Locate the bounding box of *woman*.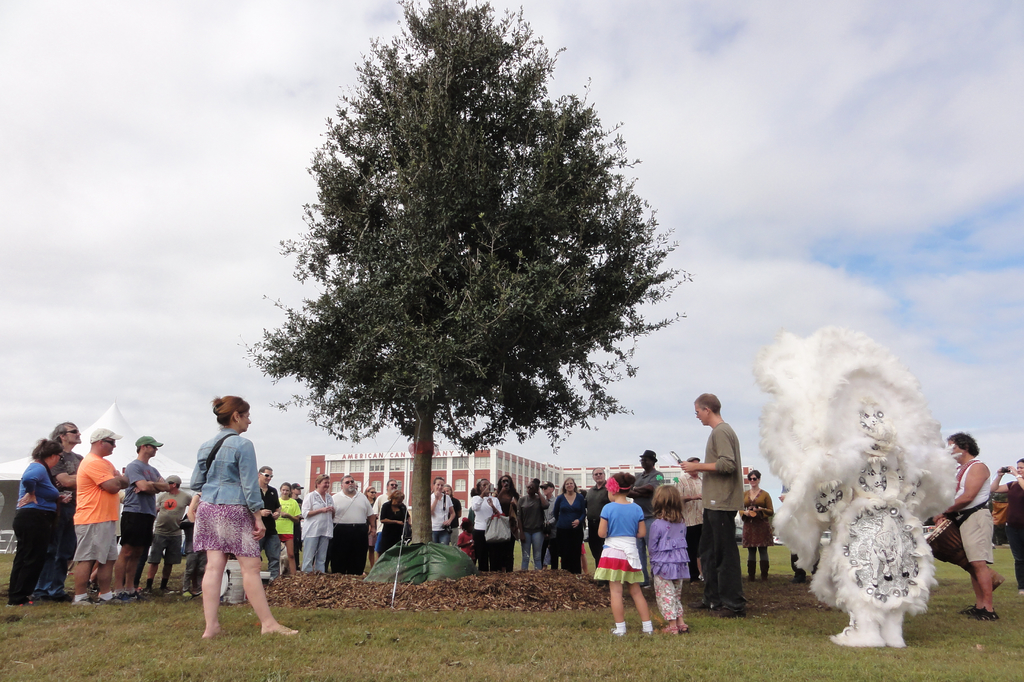
Bounding box: [left=379, top=490, right=414, bottom=561].
